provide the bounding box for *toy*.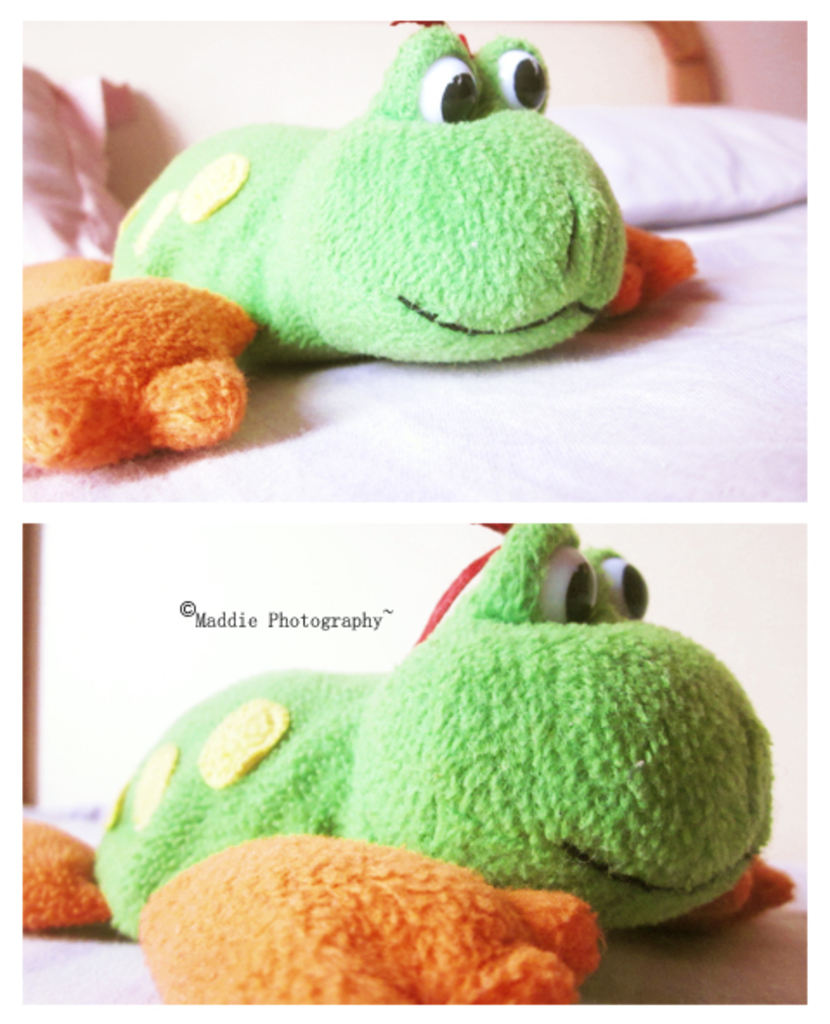
bbox=[14, 251, 256, 476].
